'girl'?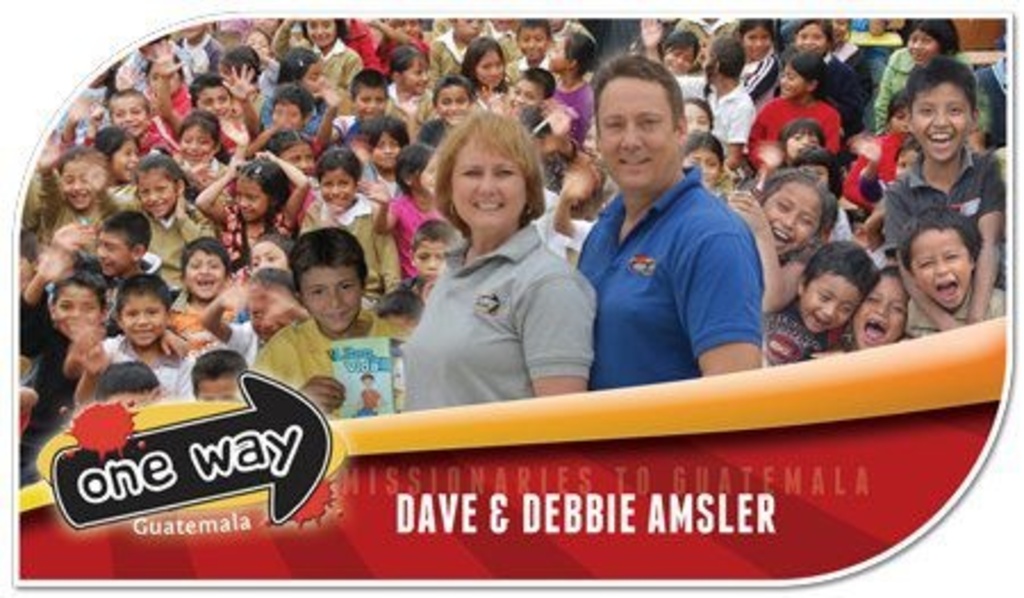
366, 143, 448, 277
